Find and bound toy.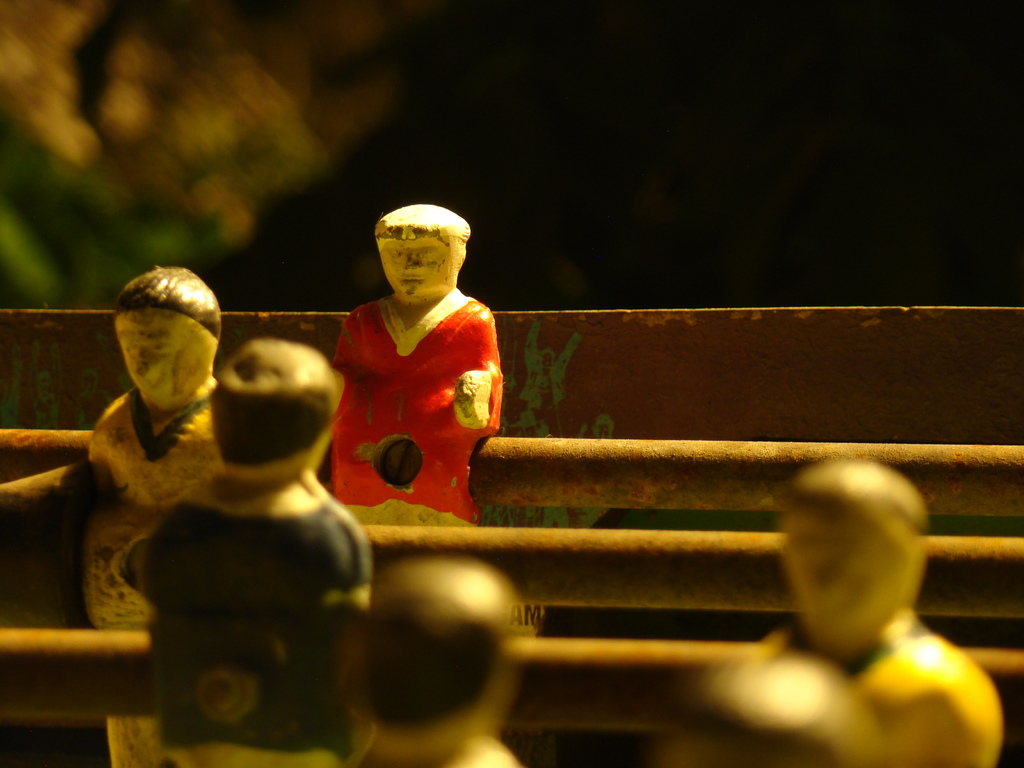
Bound: 760,450,1002,767.
